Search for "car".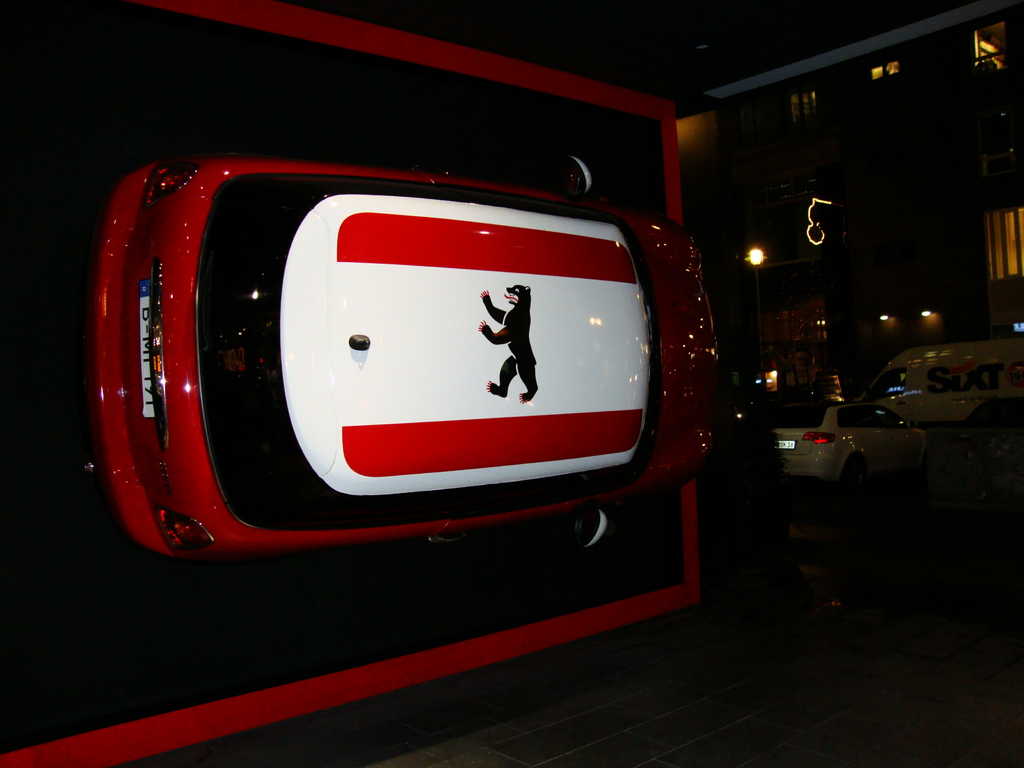
Found at <region>84, 152, 733, 560</region>.
